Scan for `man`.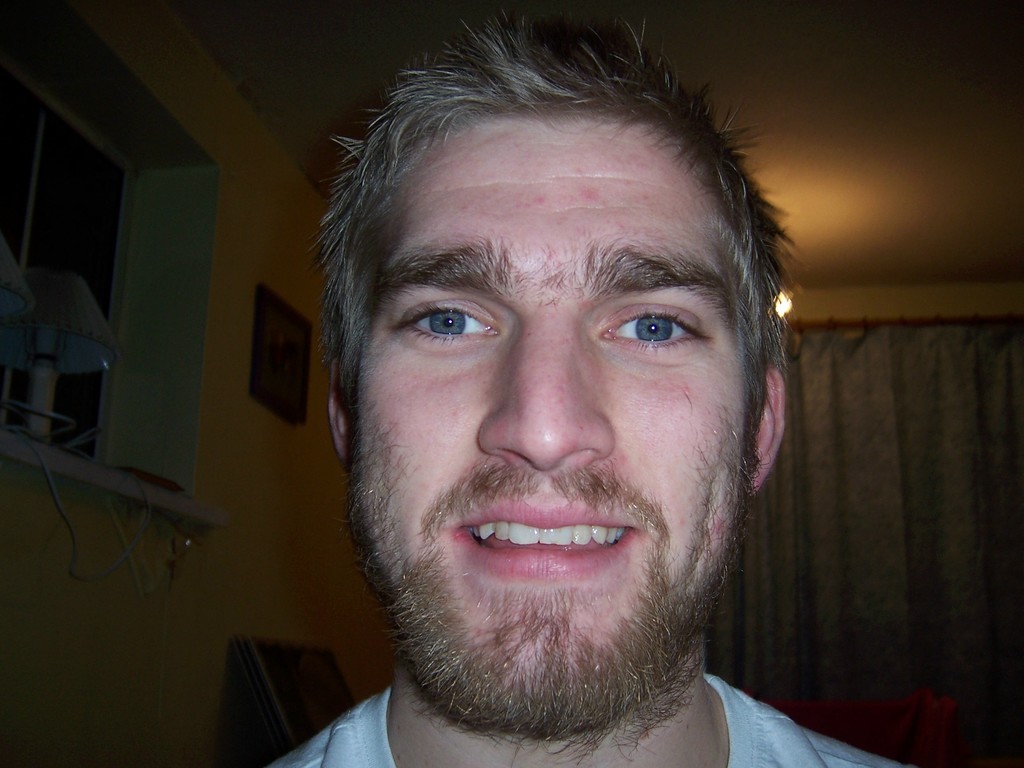
Scan result: bbox(203, 4, 937, 767).
